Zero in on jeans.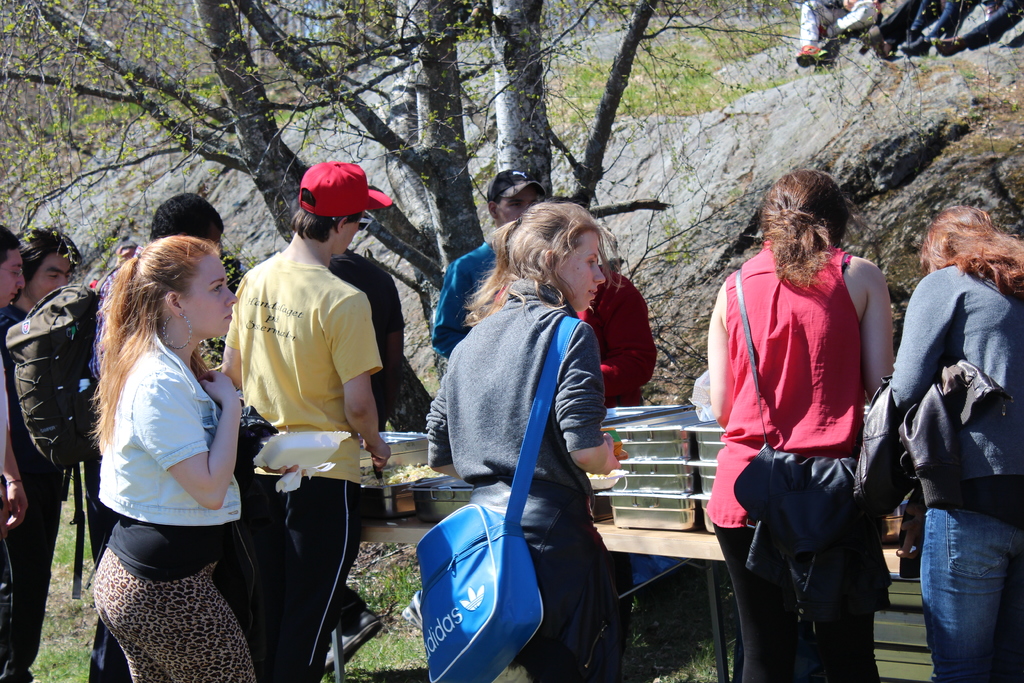
Zeroed in: detection(724, 532, 875, 677).
